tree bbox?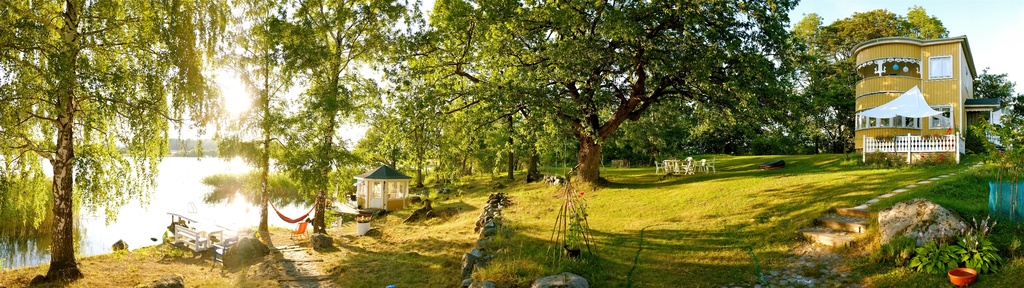
x1=220, y1=0, x2=308, y2=248
